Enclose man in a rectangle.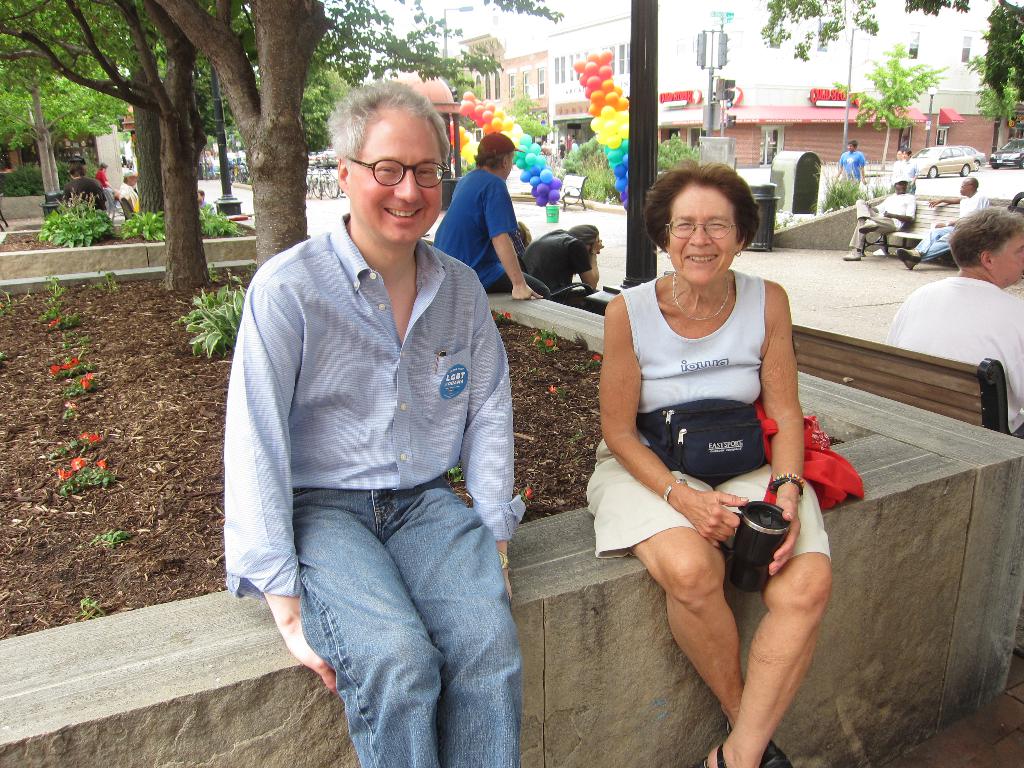
x1=436 y1=131 x2=553 y2=302.
